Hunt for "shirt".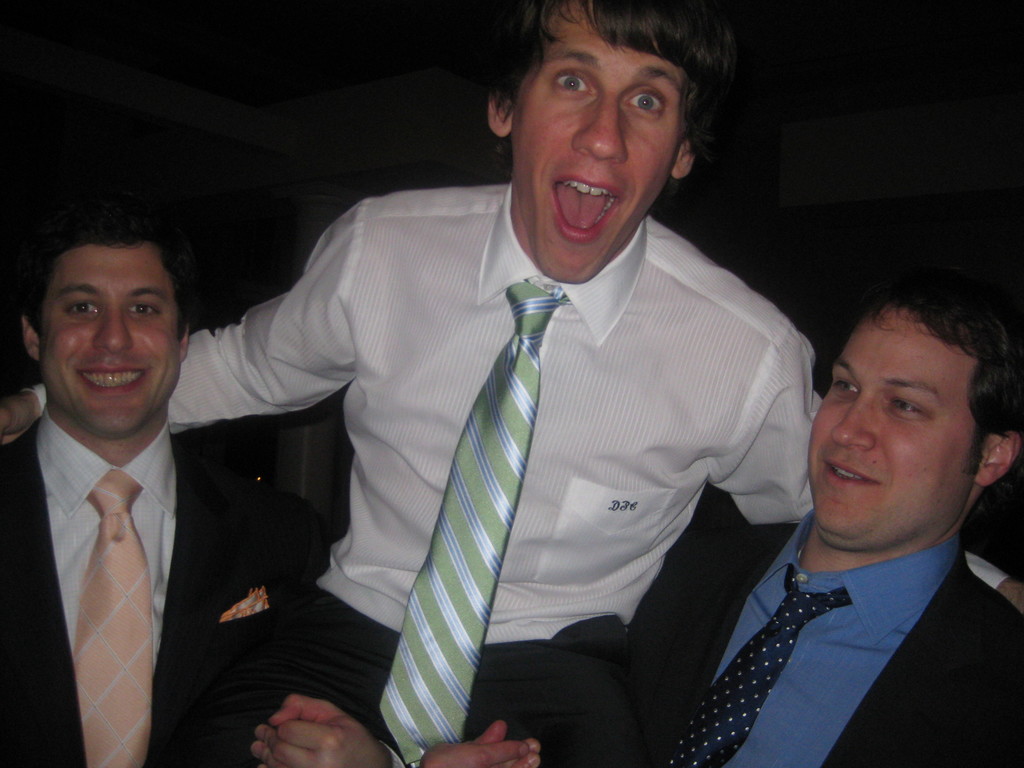
Hunted down at region(33, 400, 177, 672).
